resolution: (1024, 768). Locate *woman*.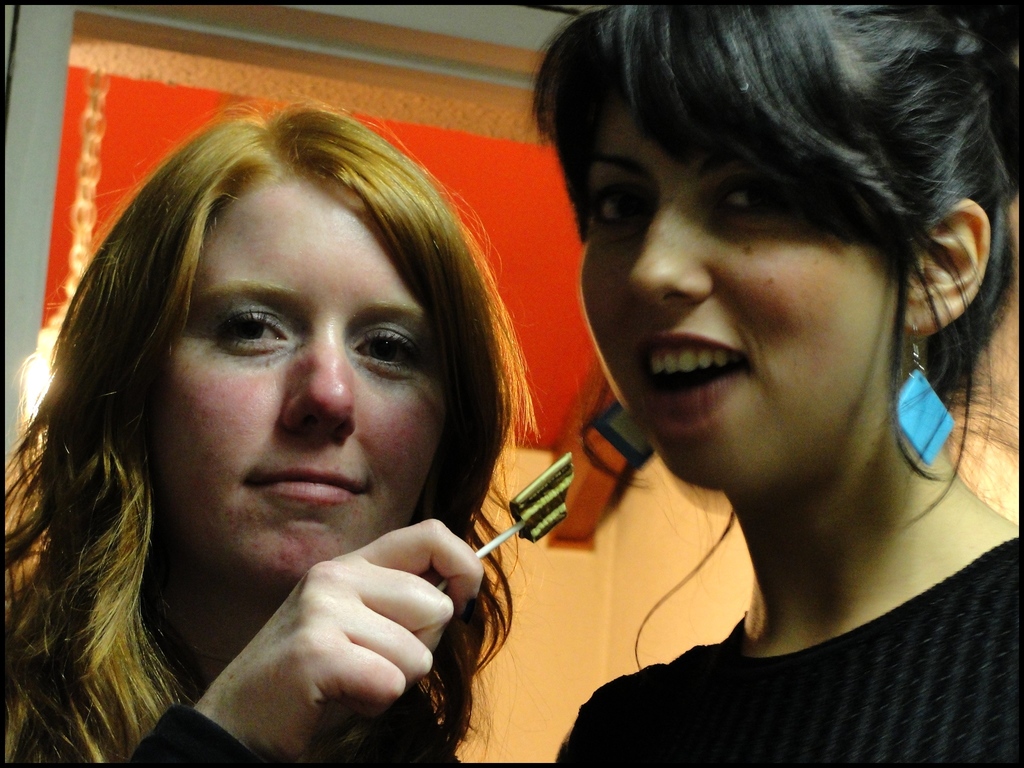
rect(1, 101, 516, 767).
